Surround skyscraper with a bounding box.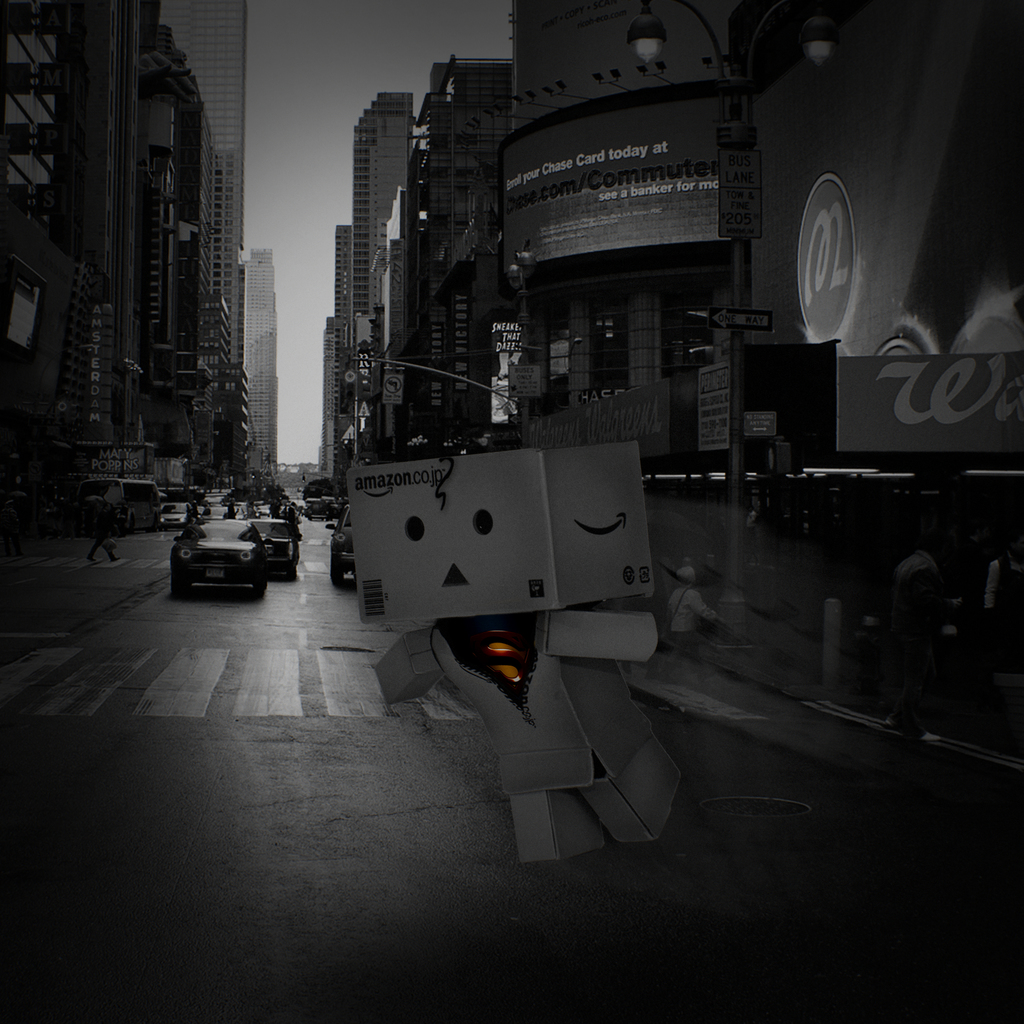
[x1=148, y1=0, x2=248, y2=381].
